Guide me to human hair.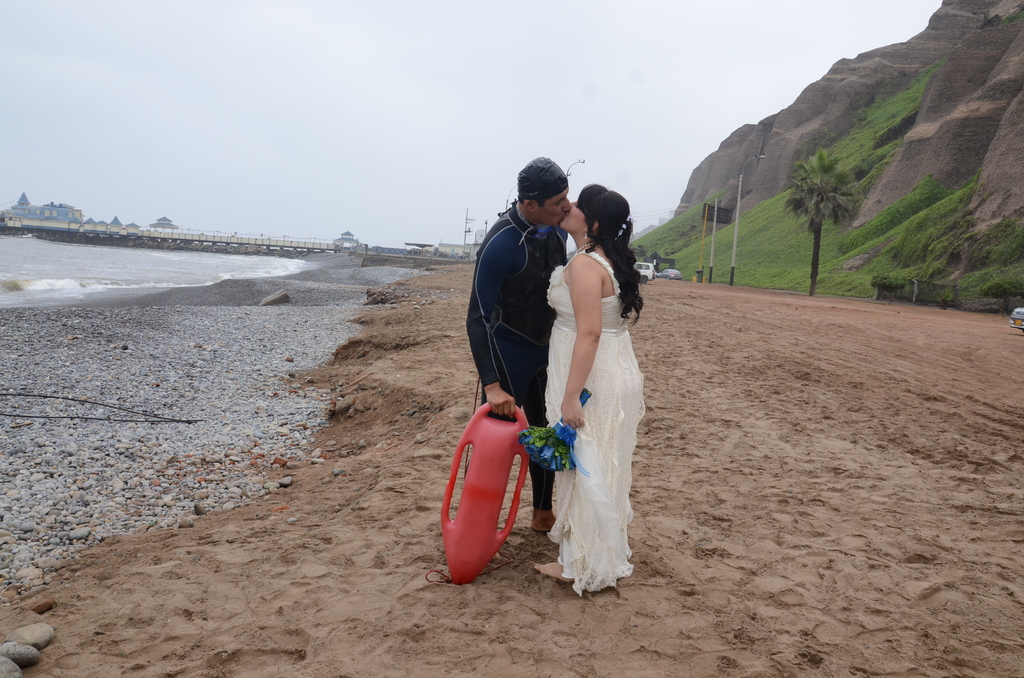
Guidance: (579, 182, 636, 308).
